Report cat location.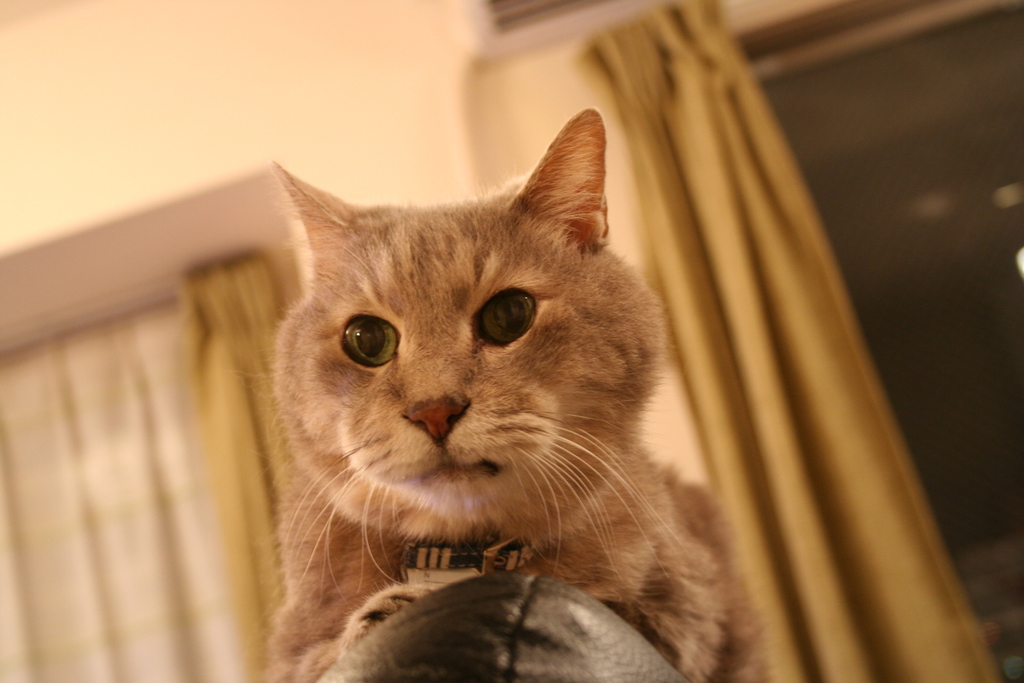
Report: (254,99,781,682).
